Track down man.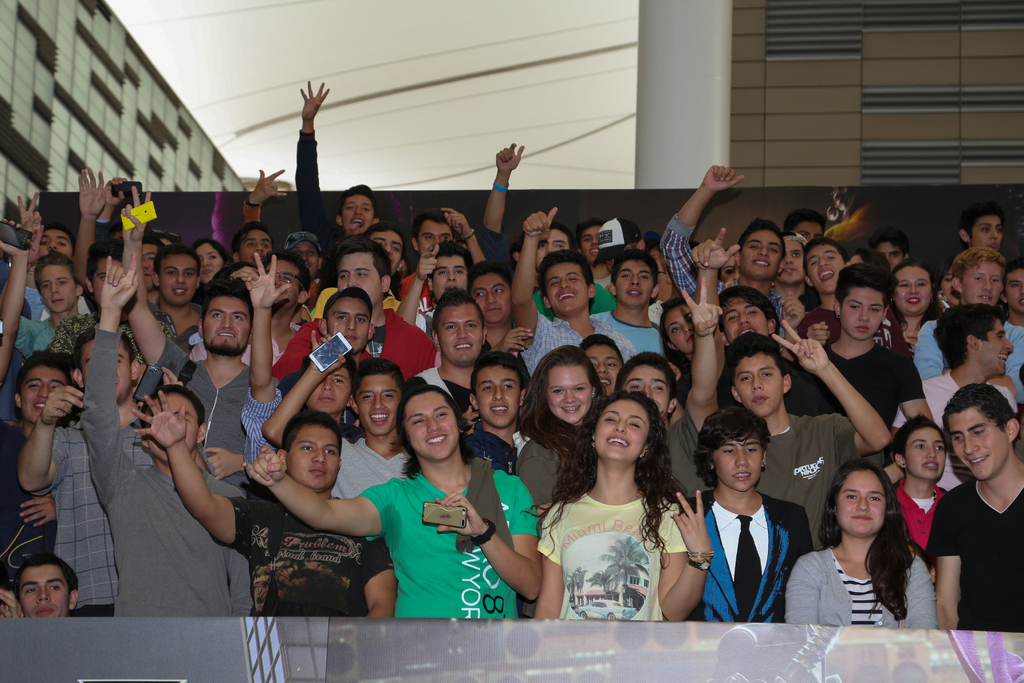
Tracked to x1=47, y1=240, x2=182, y2=364.
